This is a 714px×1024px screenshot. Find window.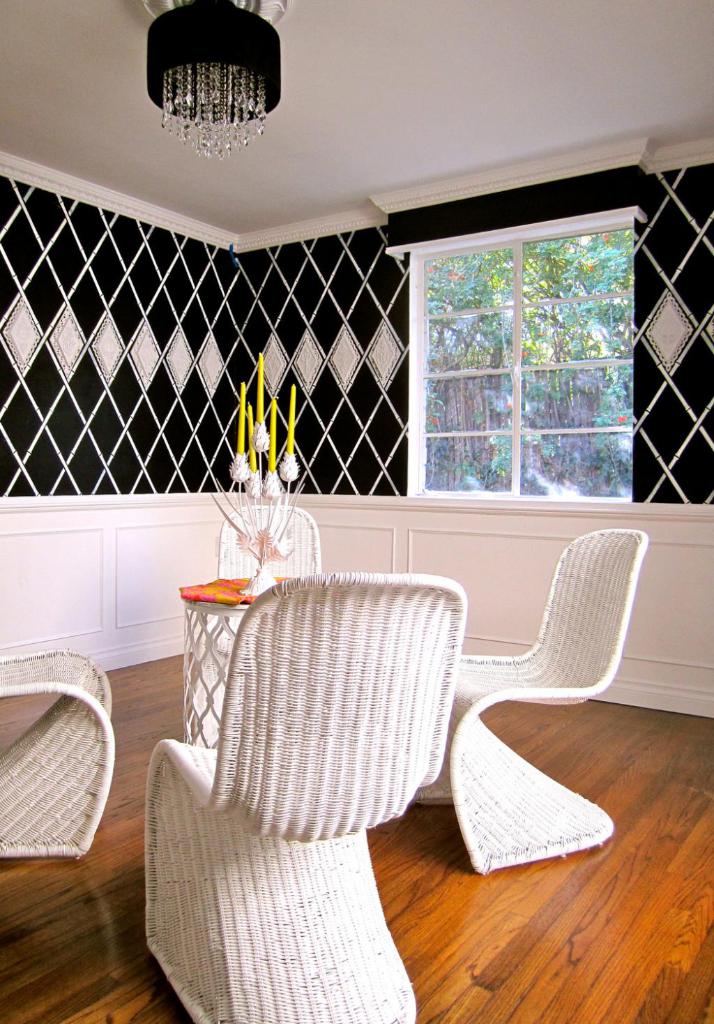
Bounding box: box=[413, 194, 659, 497].
